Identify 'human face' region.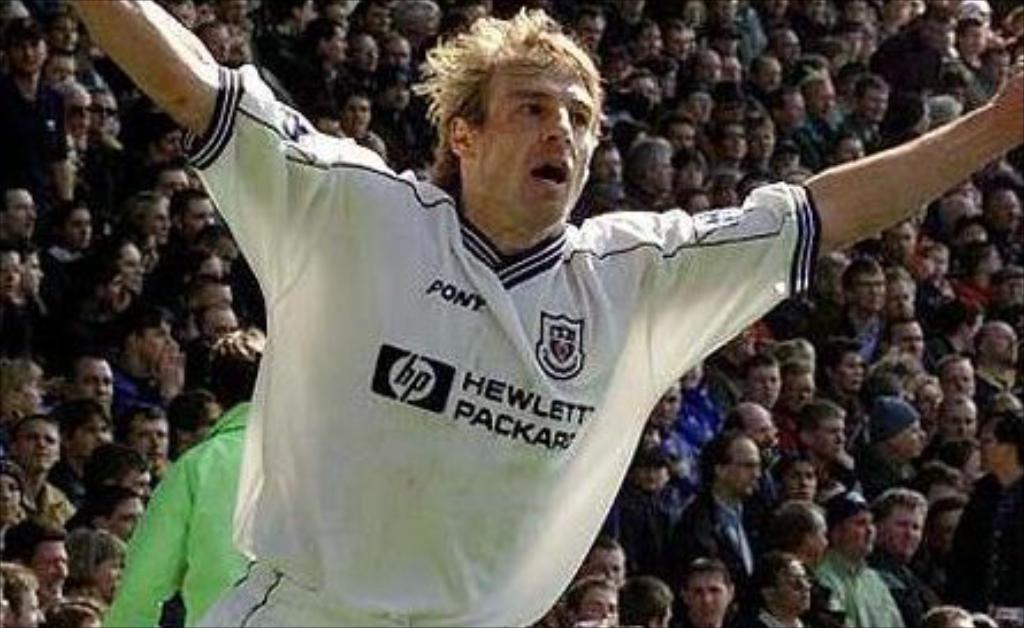
Region: bbox=(884, 281, 923, 313).
